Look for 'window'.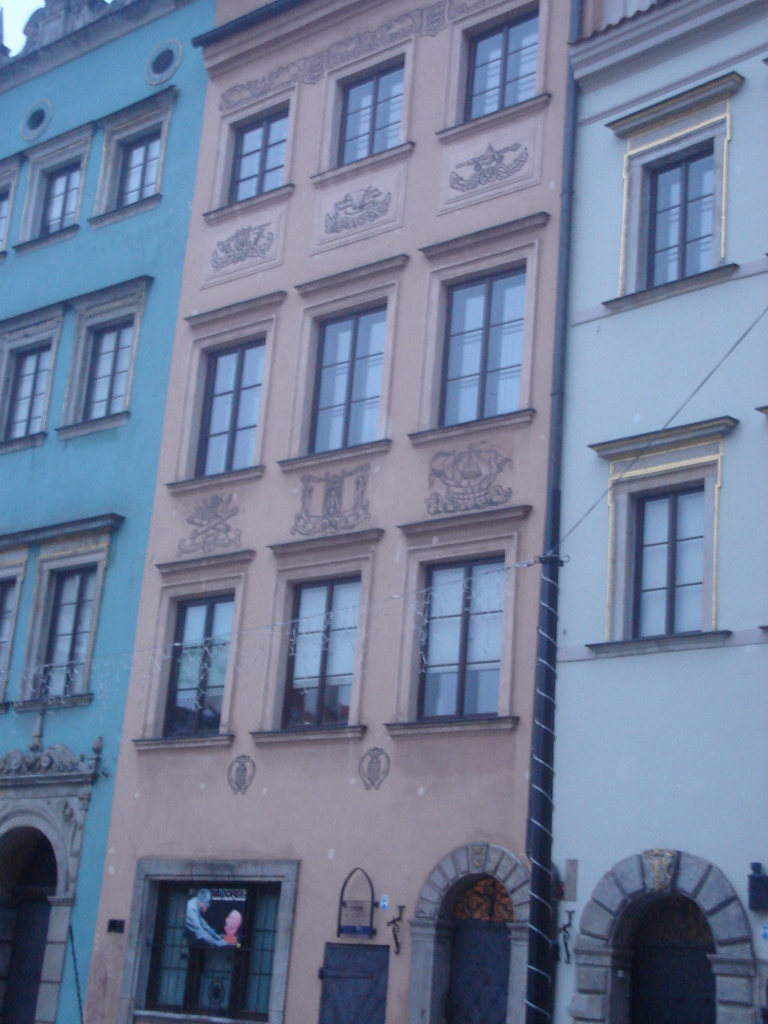
Found: crop(280, 576, 366, 726).
